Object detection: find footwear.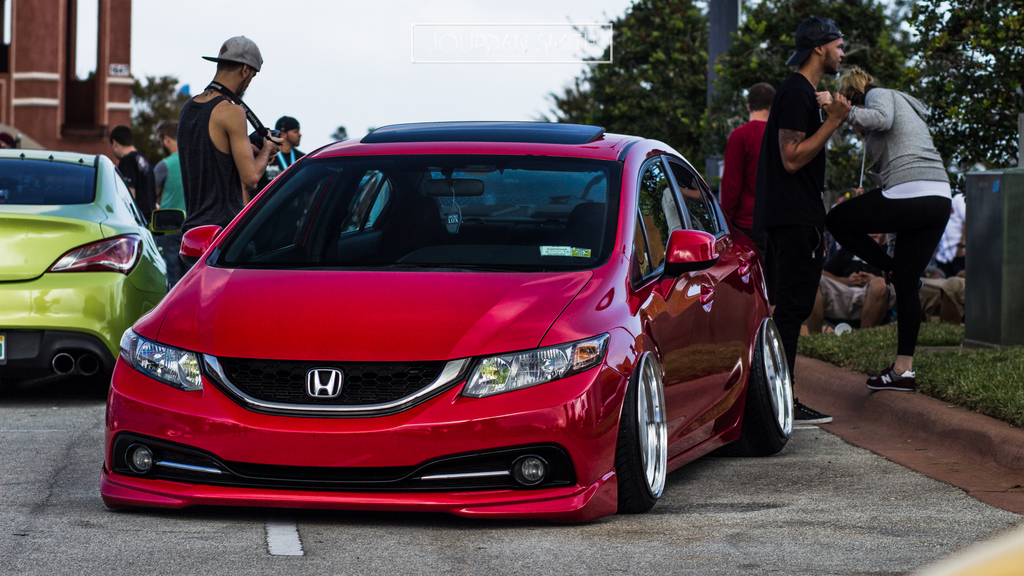
866 363 918 392.
